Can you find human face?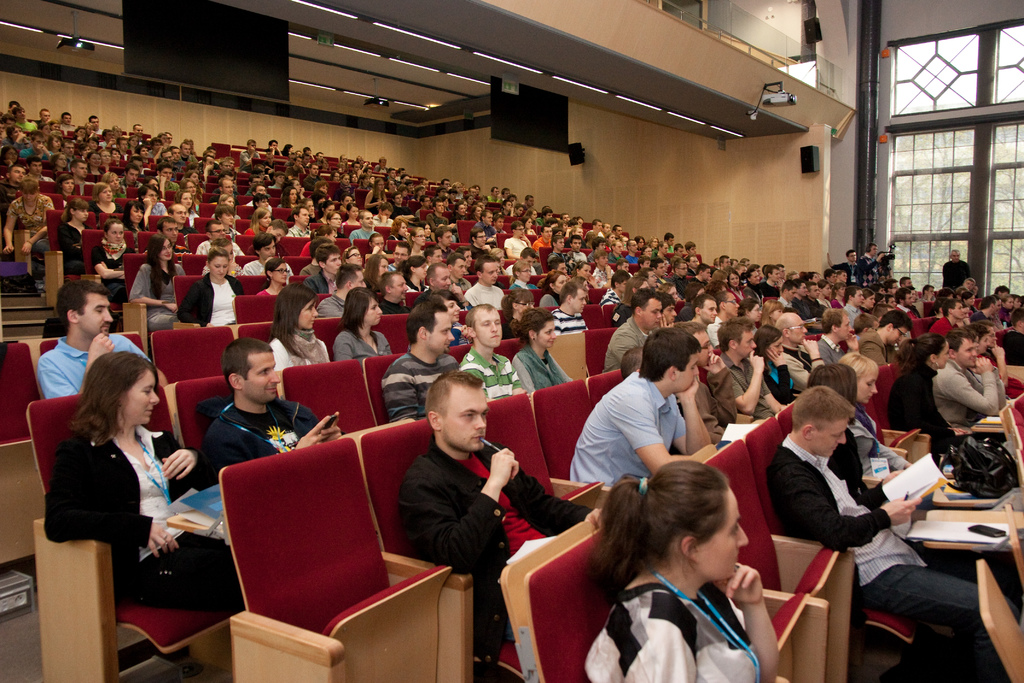
Yes, bounding box: x1=156 y1=241 x2=173 y2=262.
